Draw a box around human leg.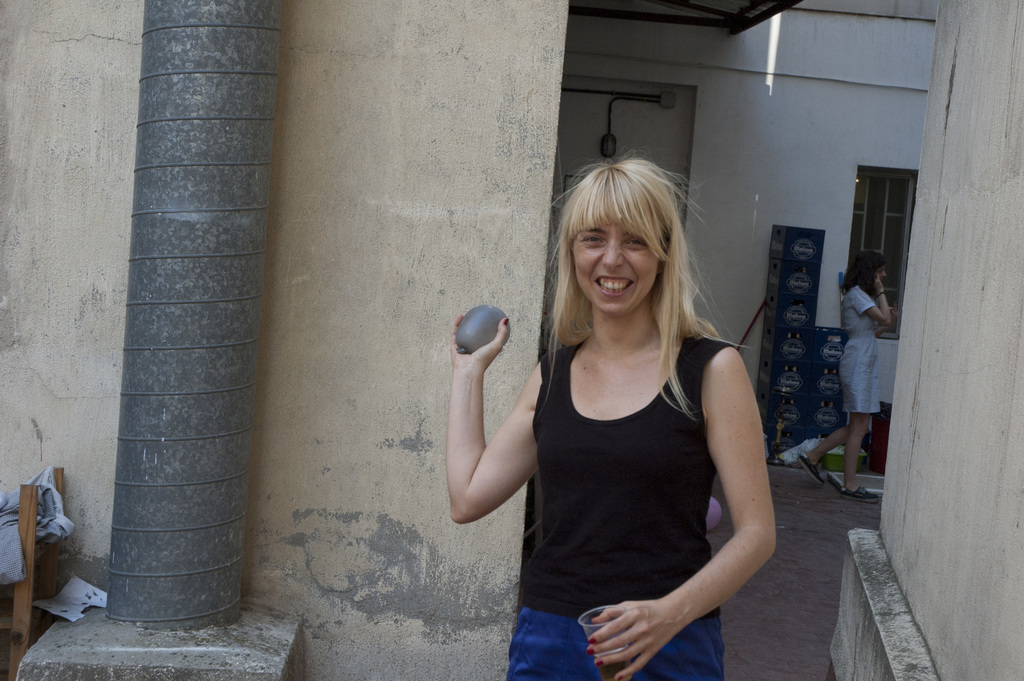
pyautogui.locateOnScreen(800, 414, 852, 485).
